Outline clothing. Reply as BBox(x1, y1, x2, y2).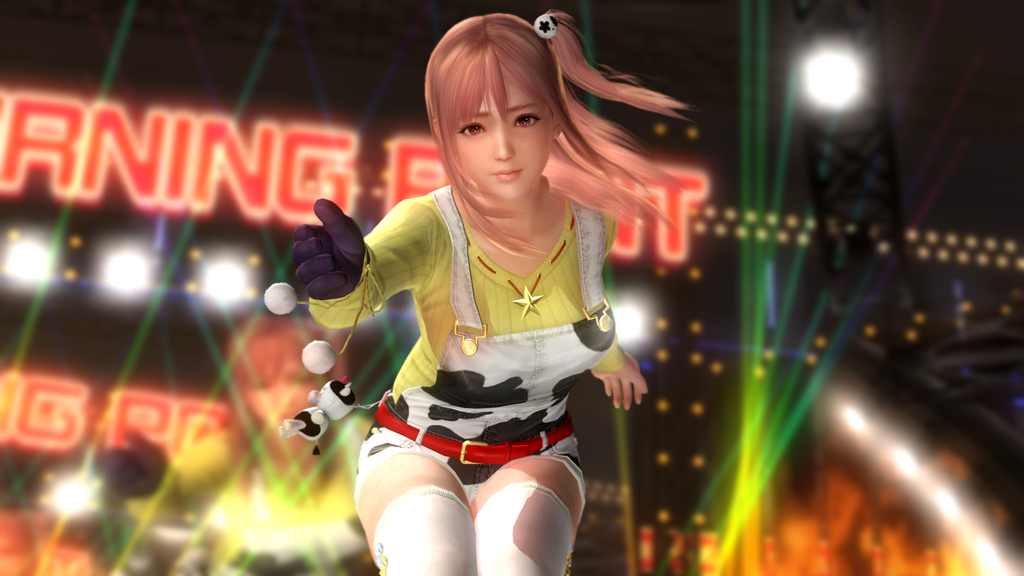
BBox(348, 173, 627, 518).
